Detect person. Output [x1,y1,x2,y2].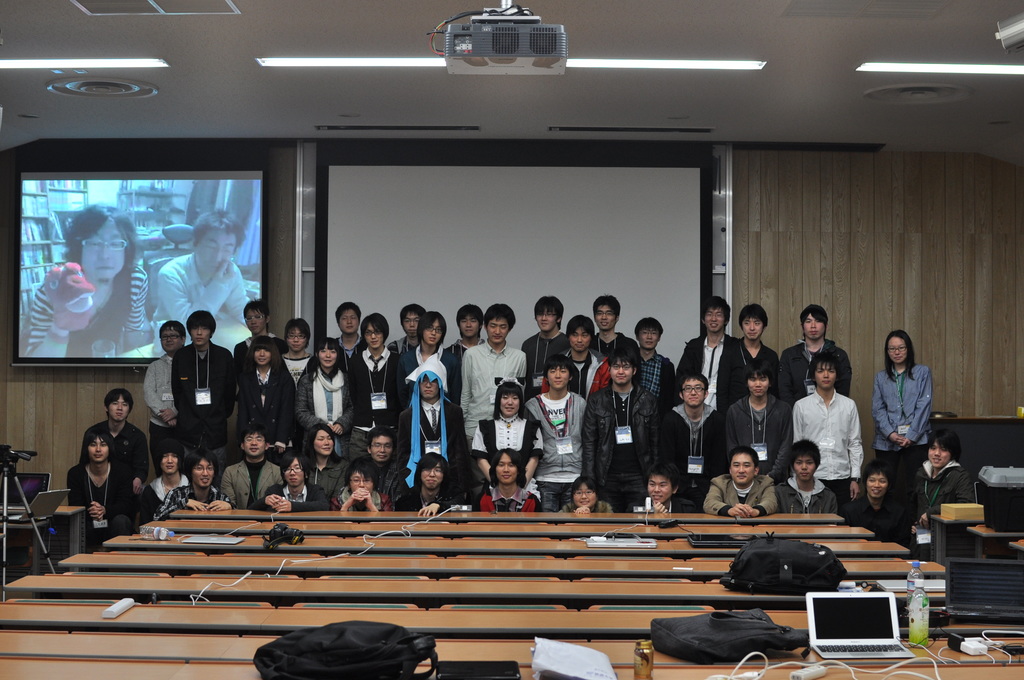
[671,368,721,447].
